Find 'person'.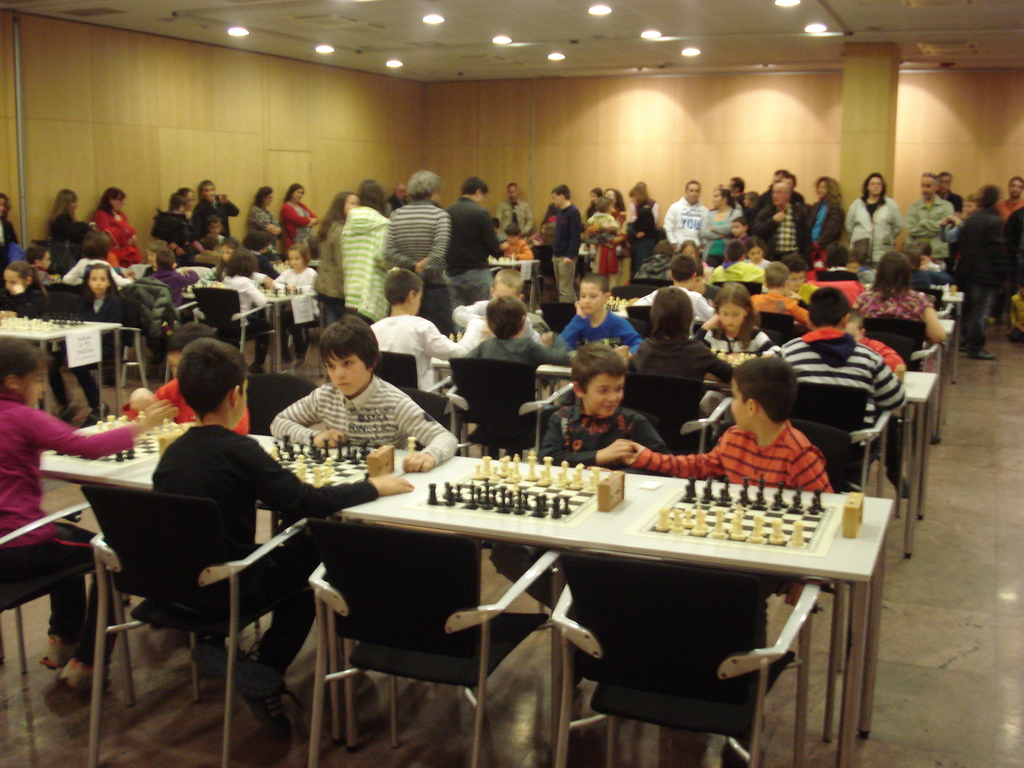
bbox=(543, 149, 1023, 360).
